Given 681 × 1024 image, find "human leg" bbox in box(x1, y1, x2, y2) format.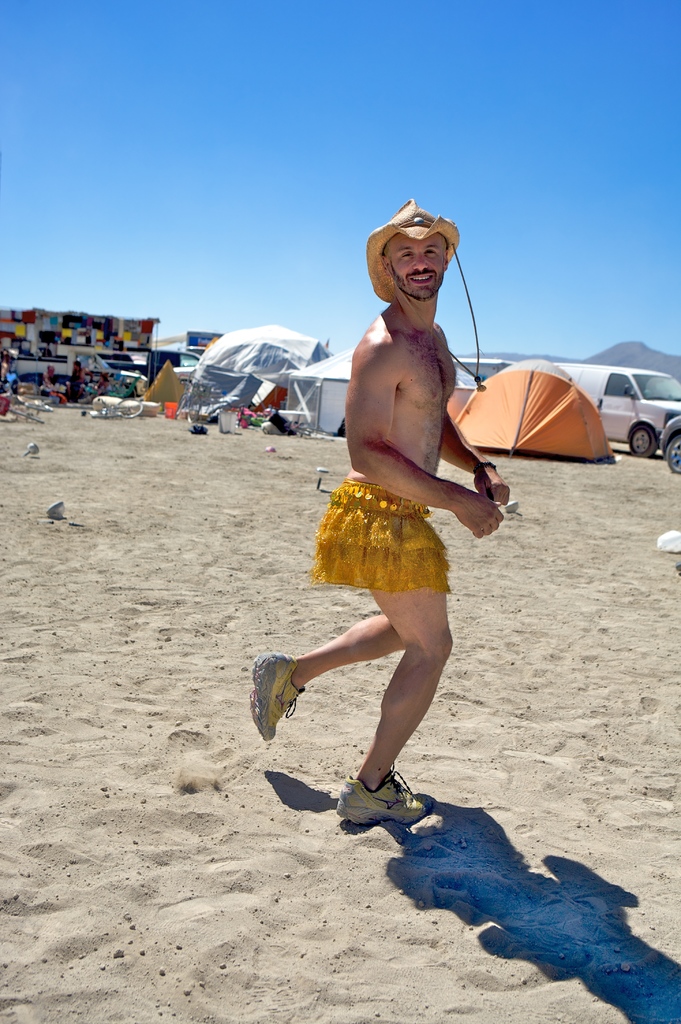
box(254, 614, 406, 734).
